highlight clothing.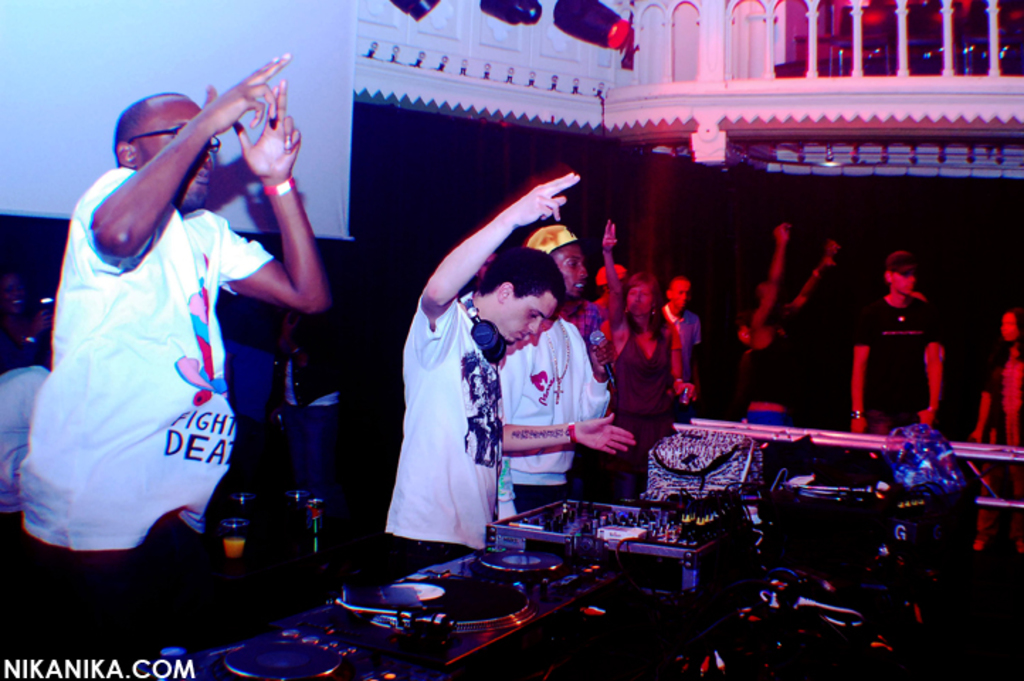
Highlighted region: 13 170 248 675.
